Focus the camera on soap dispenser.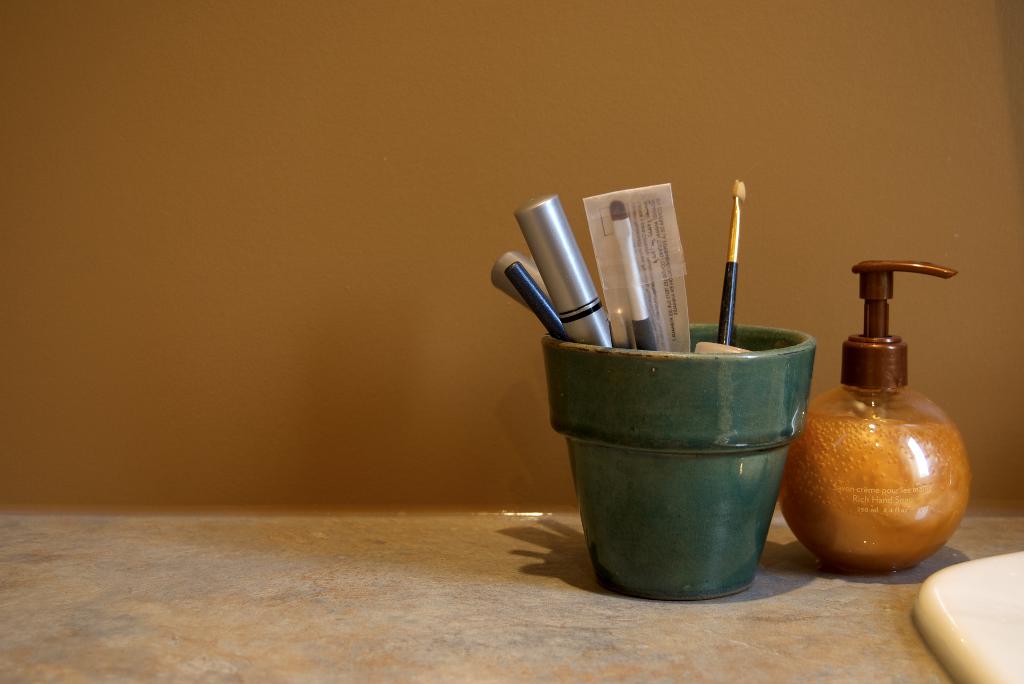
Focus region: 776/257/975/575.
